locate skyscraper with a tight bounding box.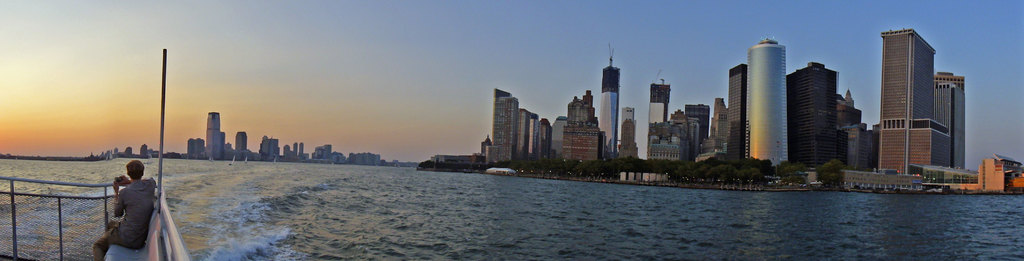
[745, 39, 789, 167].
